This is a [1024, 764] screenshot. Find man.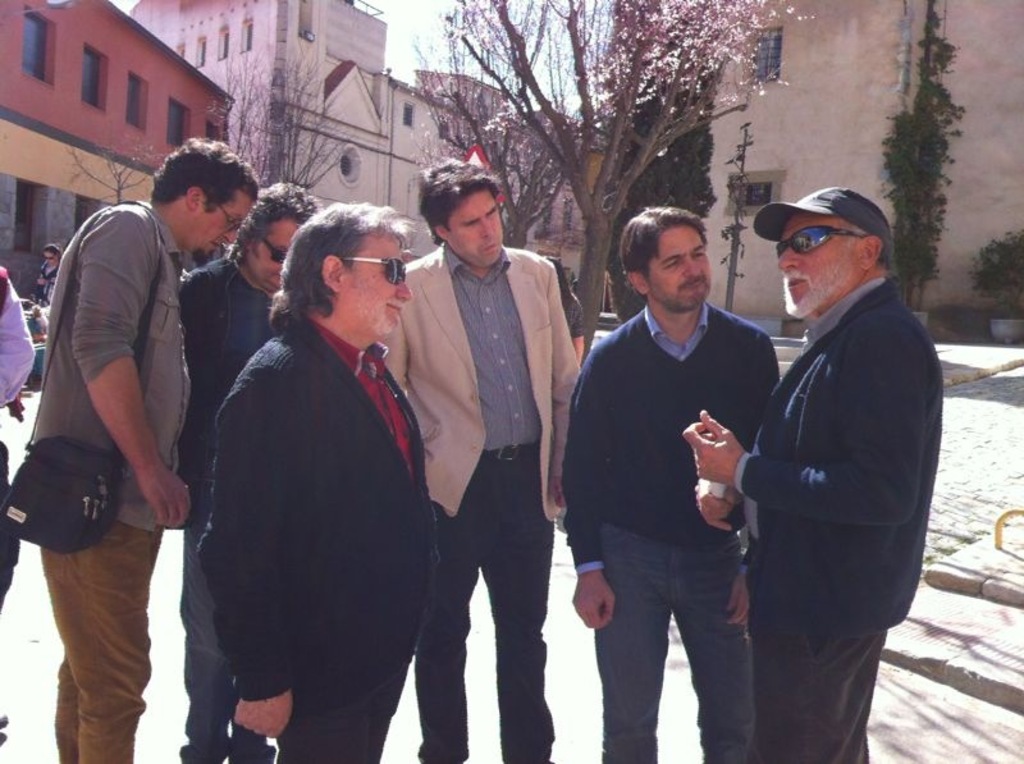
Bounding box: 179,178,323,763.
